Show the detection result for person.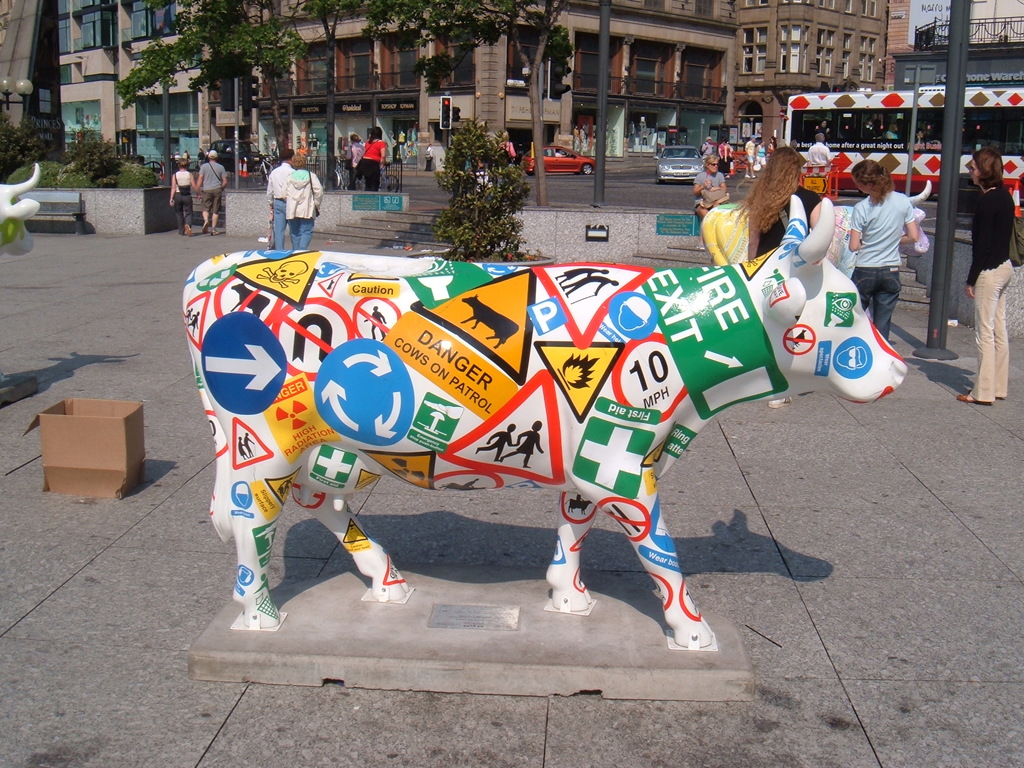
[688,156,730,241].
